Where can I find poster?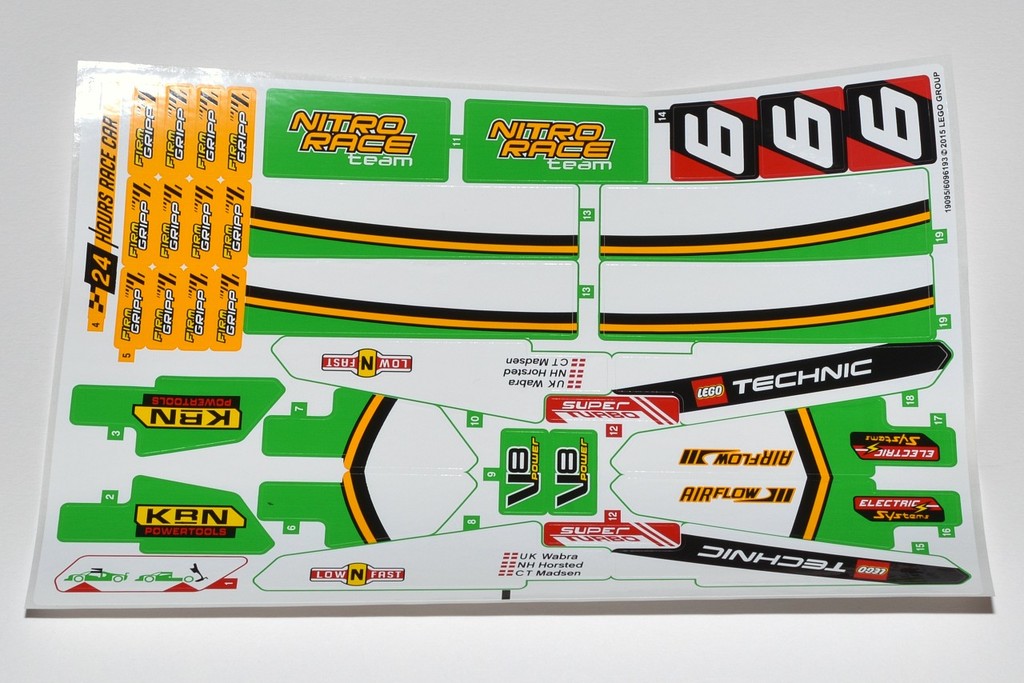
You can find it at 0,0,1023,682.
